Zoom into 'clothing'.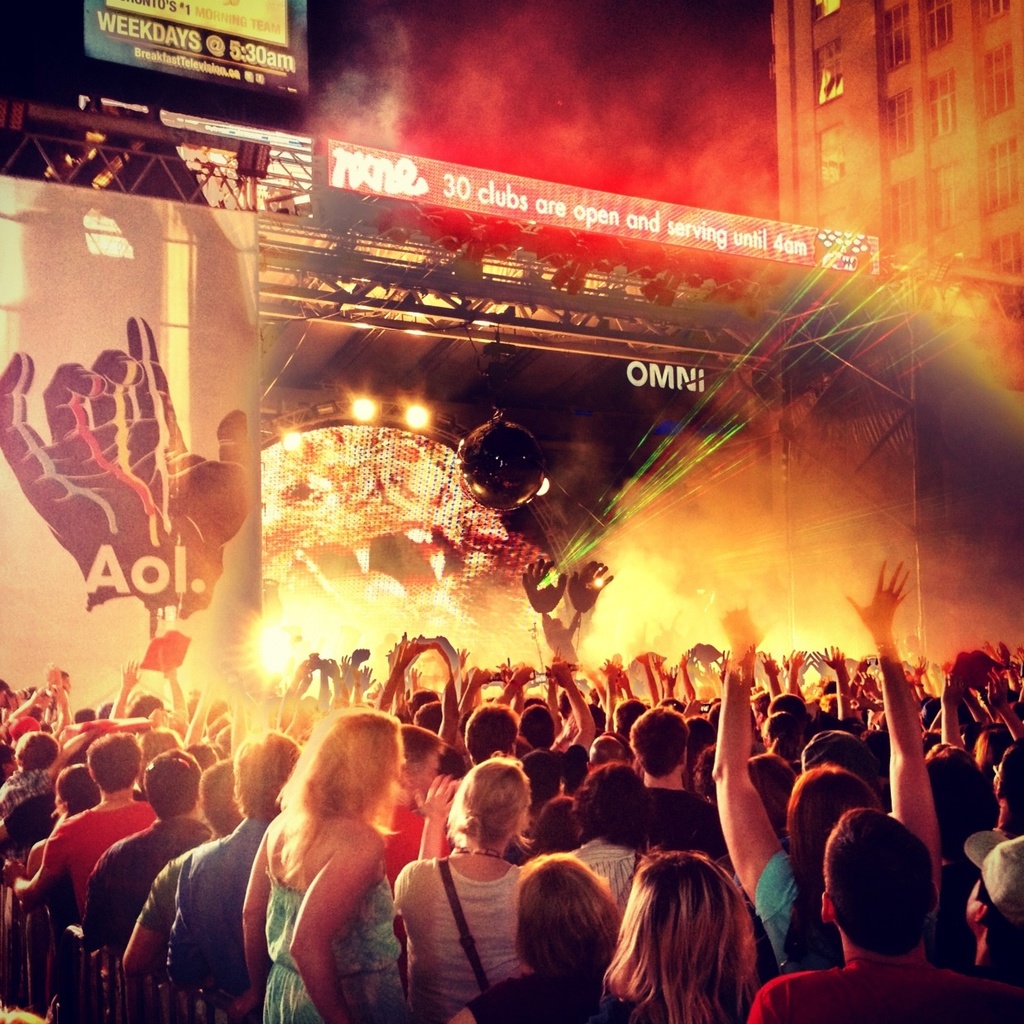
Zoom target: (745,843,851,969).
